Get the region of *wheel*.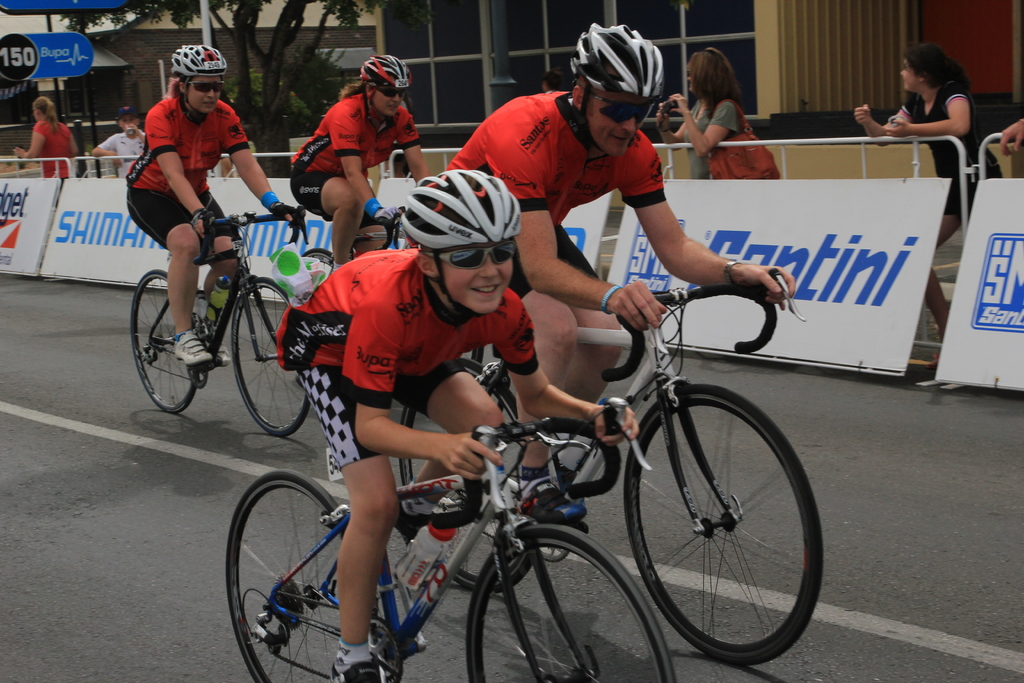
{"left": 224, "top": 468, "right": 379, "bottom": 682}.
